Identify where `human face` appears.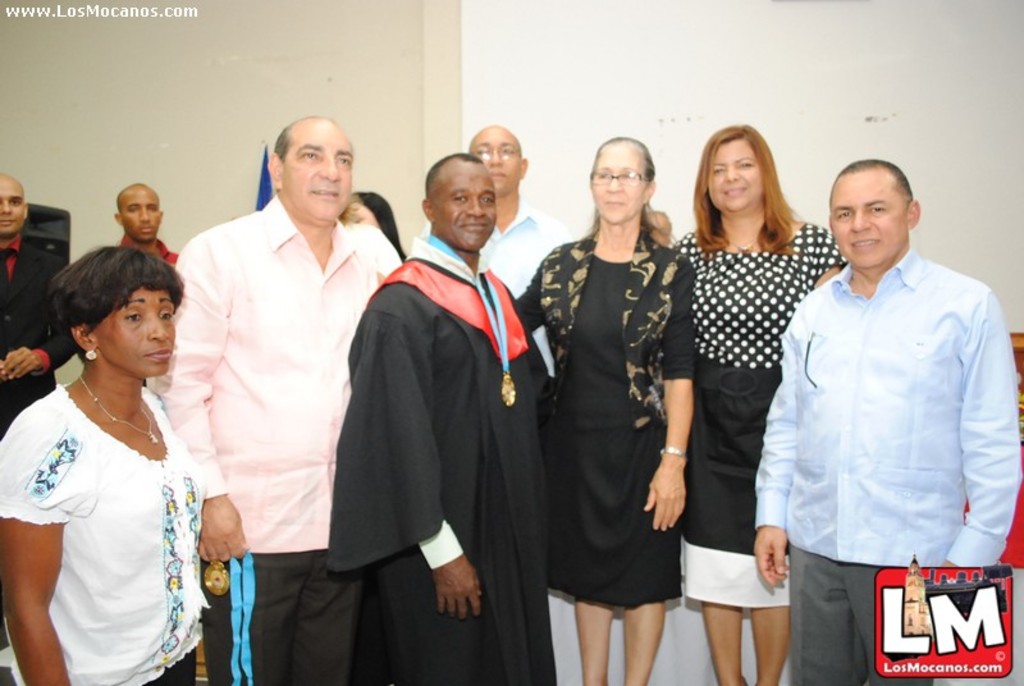
Appears at l=710, t=142, r=762, b=223.
